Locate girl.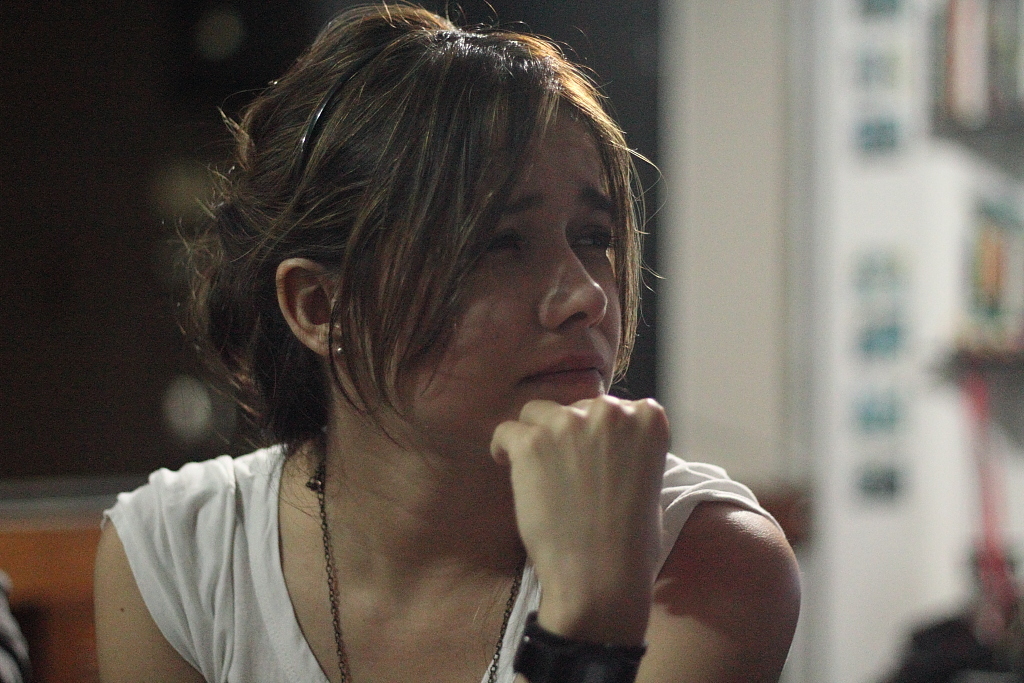
Bounding box: <bbox>96, 3, 804, 682</bbox>.
